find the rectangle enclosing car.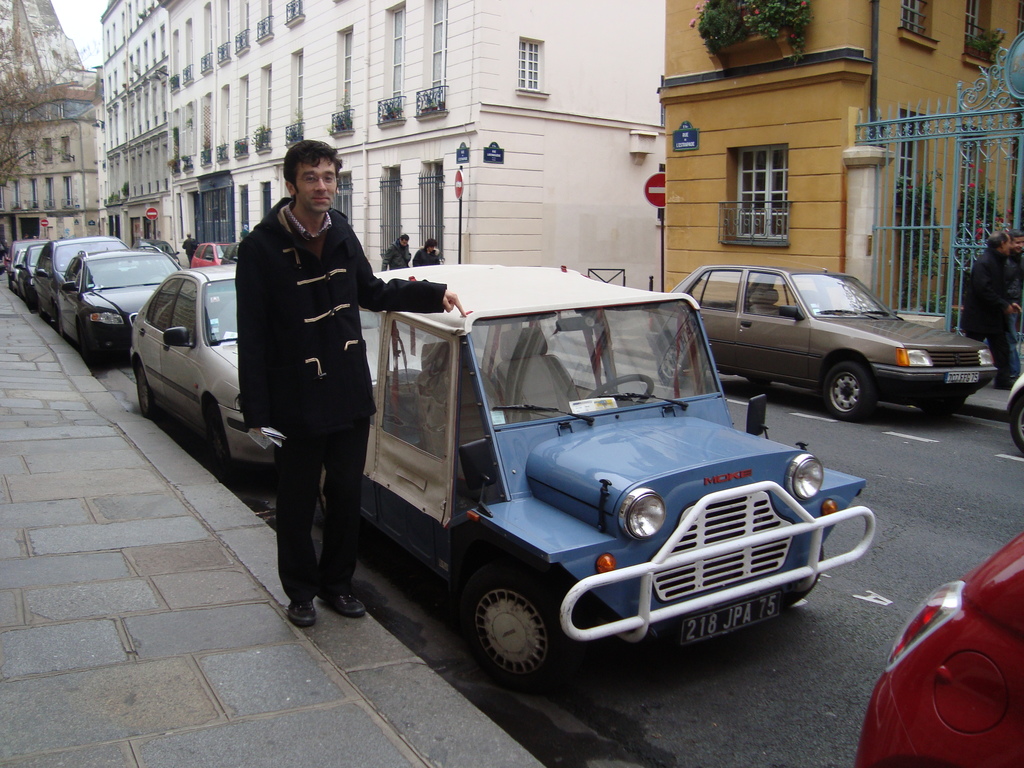
[19,232,56,311].
